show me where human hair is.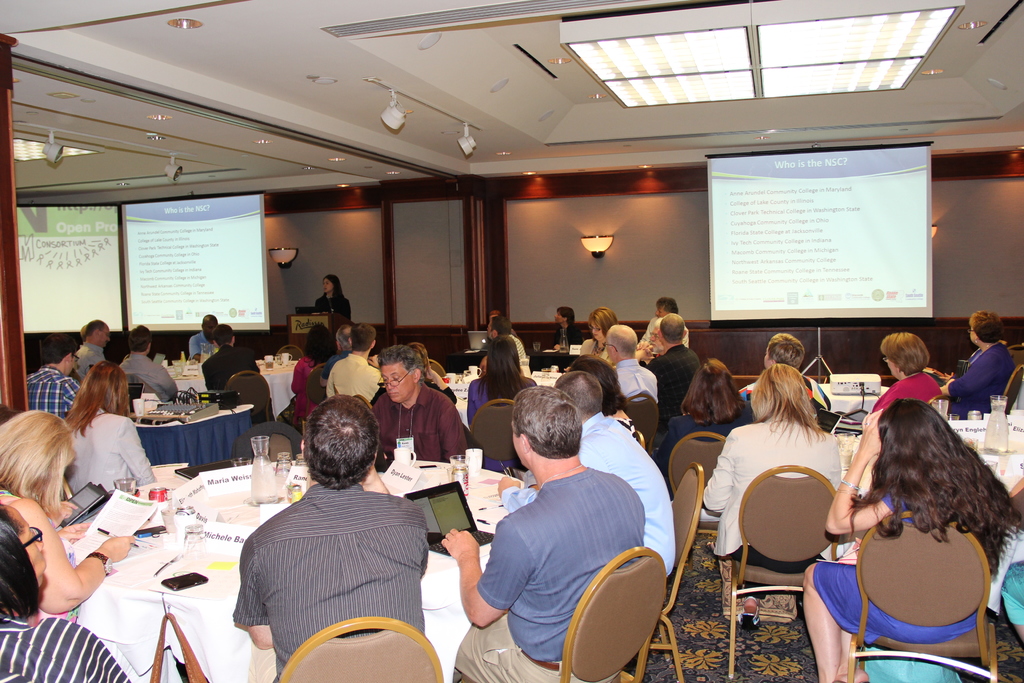
human hair is at [349, 322, 376, 352].
